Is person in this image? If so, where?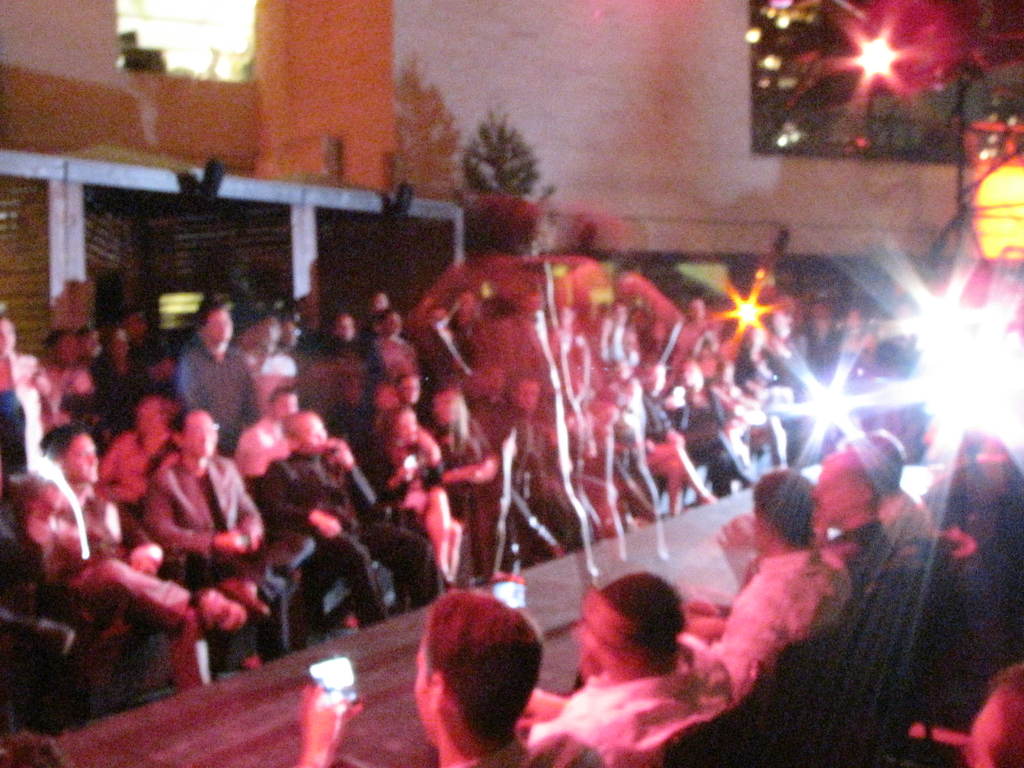
Yes, at [930, 435, 1009, 532].
